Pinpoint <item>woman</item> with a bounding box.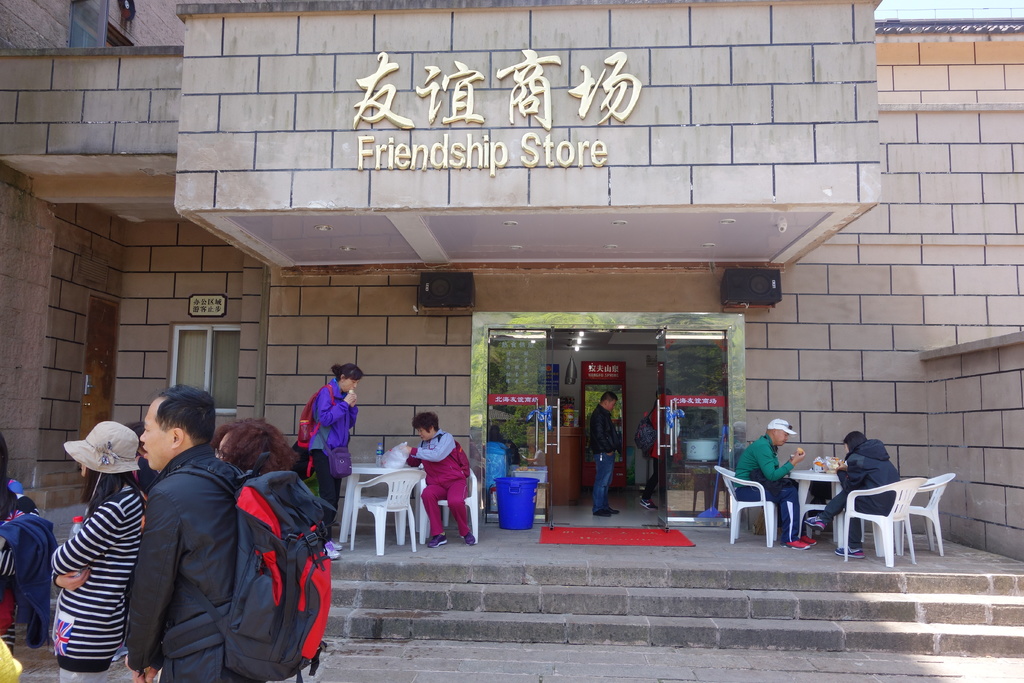
(49, 418, 147, 682).
